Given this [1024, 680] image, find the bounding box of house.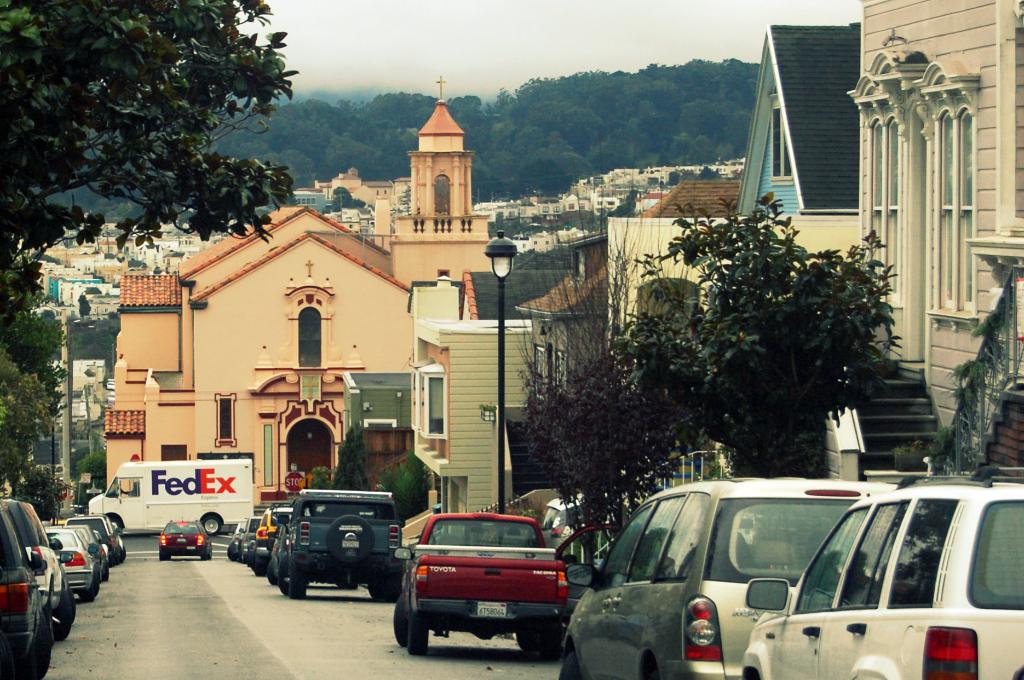
{"left": 445, "top": 276, "right": 573, "bottom": 324}.
